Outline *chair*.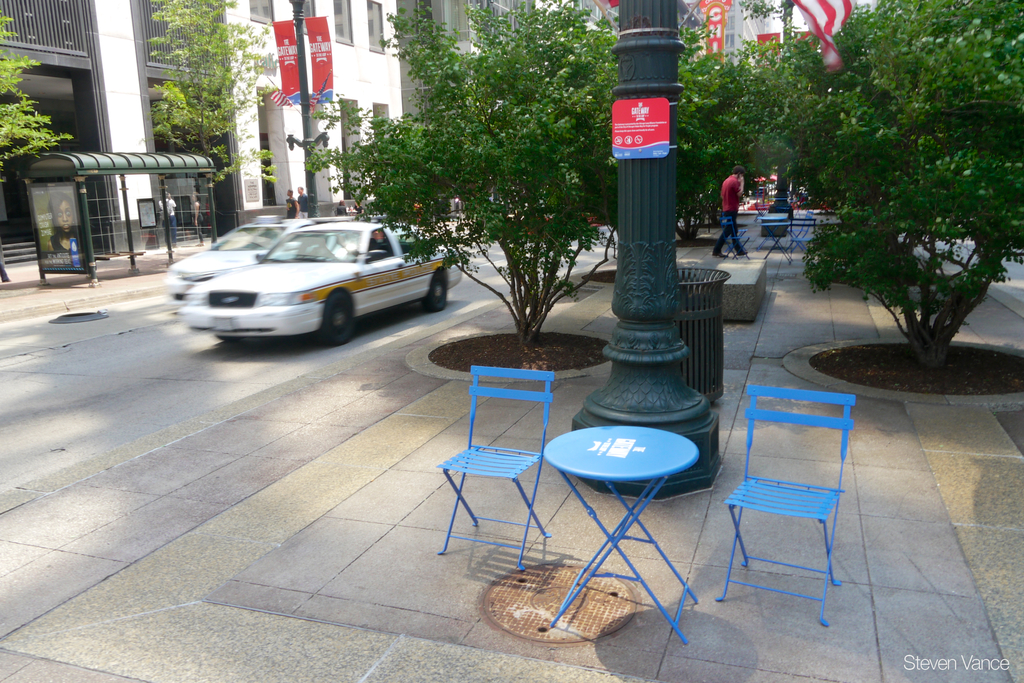
Outline: bbox=(428, 373, 550, 575).
